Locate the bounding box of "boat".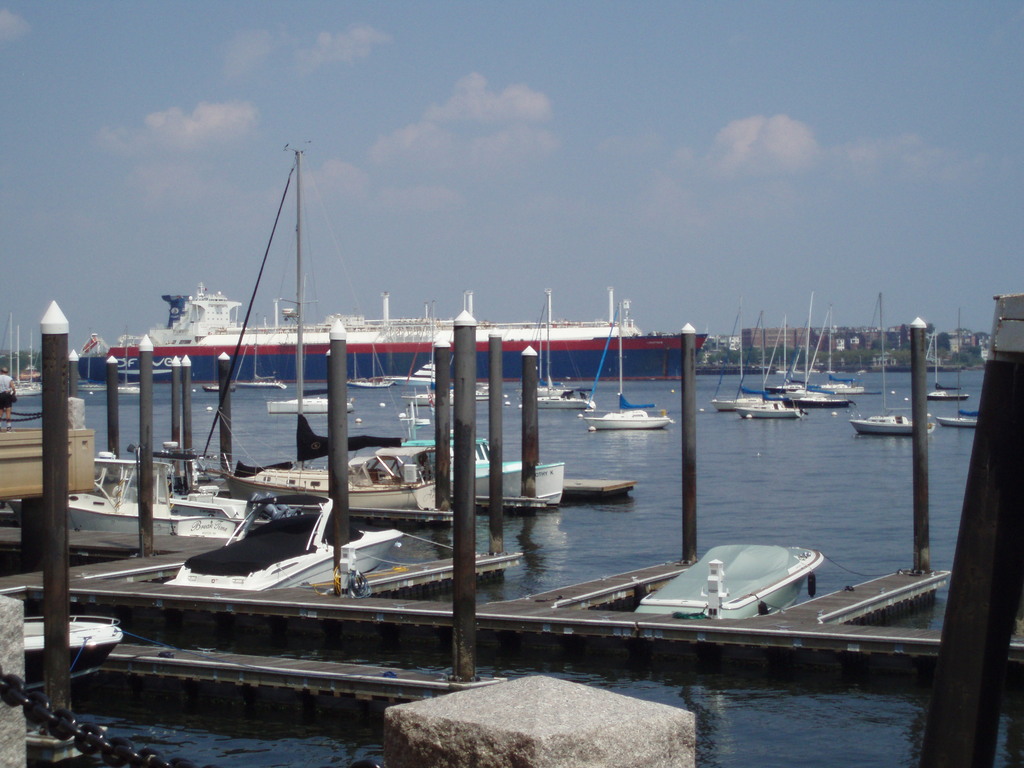
Bounding box: x1=938, y1=409, x2=977, y2=429.
